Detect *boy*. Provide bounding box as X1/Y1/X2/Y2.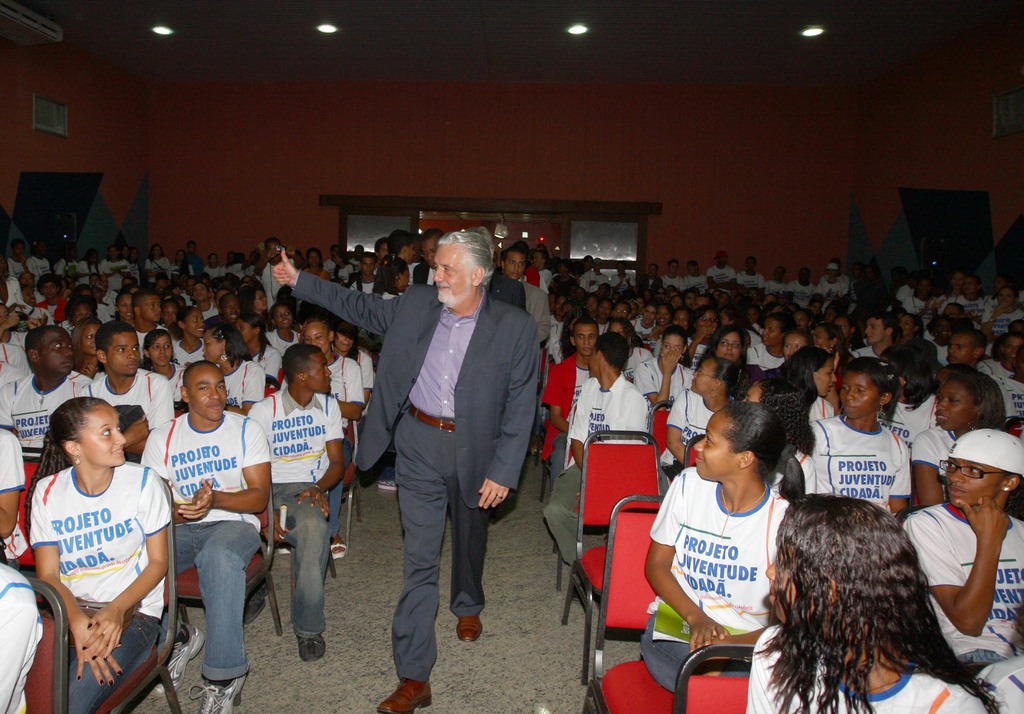
354/252/383/306.
